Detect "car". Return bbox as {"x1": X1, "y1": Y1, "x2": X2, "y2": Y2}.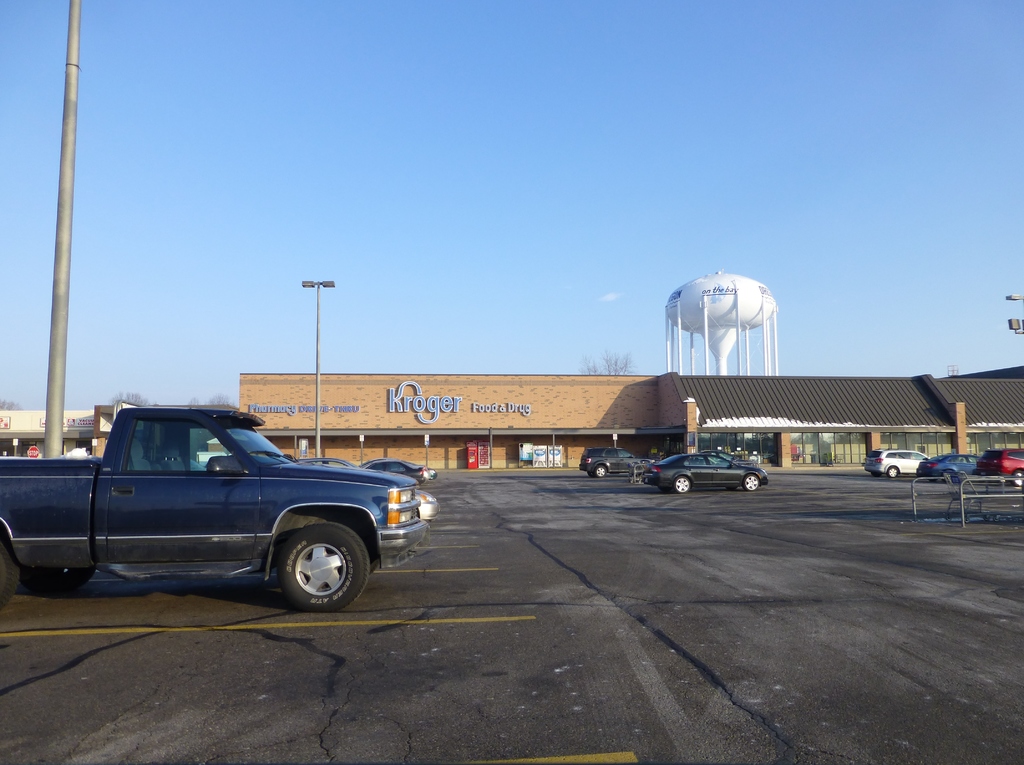
{"x1": 979, "y1": 449, "x2": 1023, "y2": 480}.
